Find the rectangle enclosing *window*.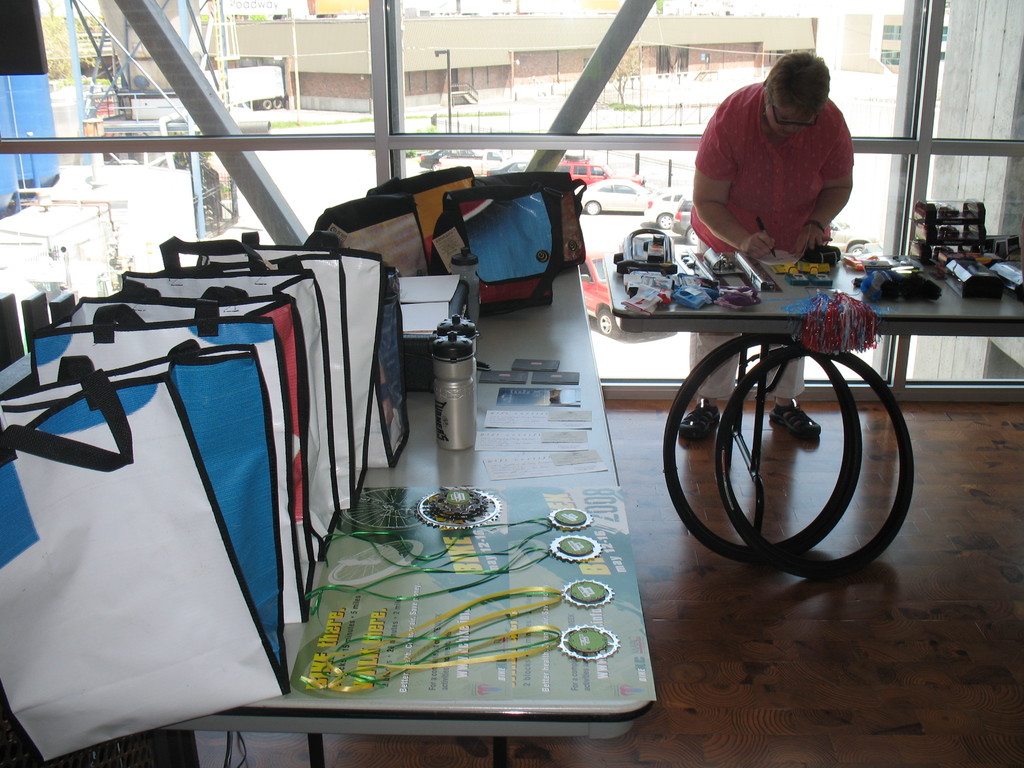
[900,151,1023,383].
